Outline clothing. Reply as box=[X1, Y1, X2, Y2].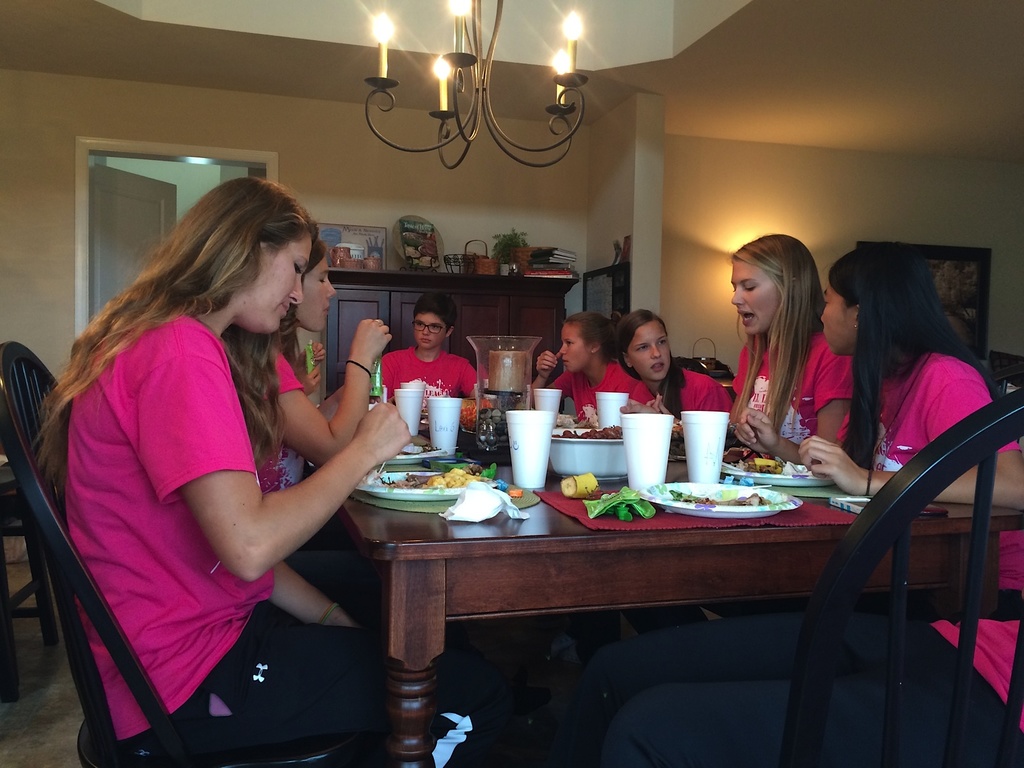
box=[543, 363, 653, 424].
